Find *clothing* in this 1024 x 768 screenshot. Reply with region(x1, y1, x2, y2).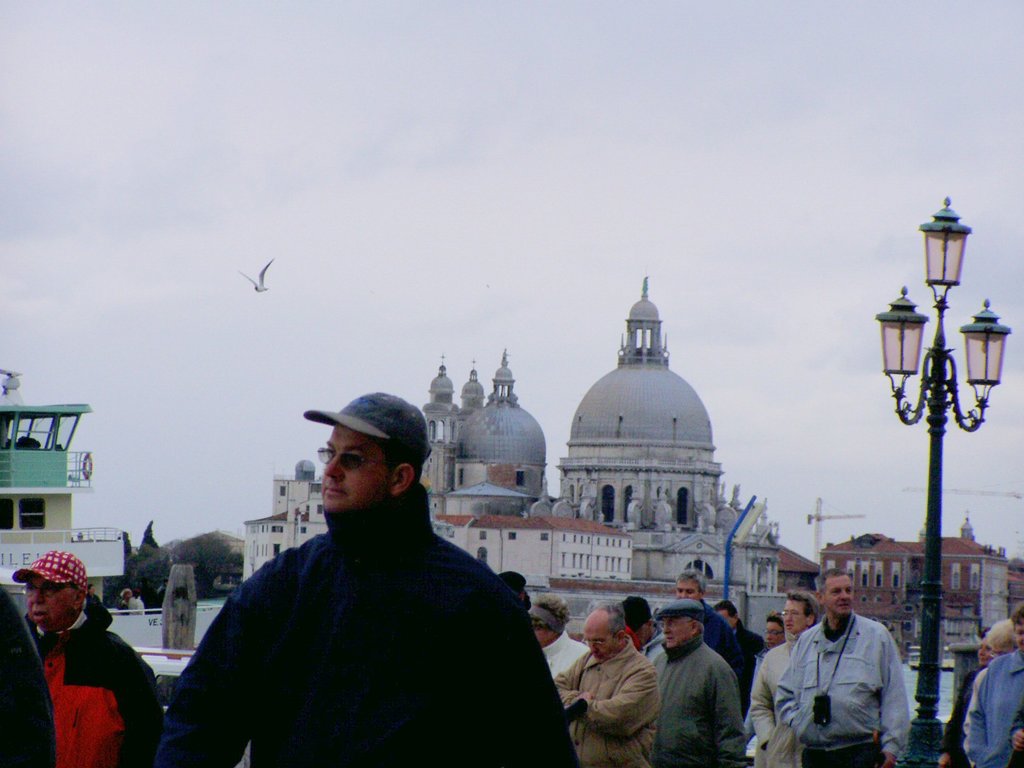
region(544, 632, 659, 764).
